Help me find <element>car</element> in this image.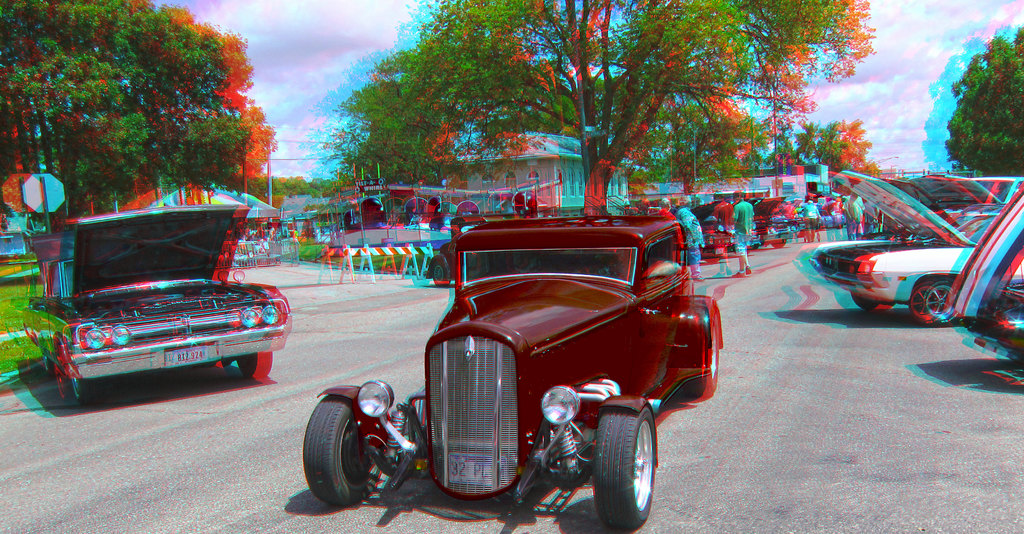
Found it: l=300, t=214, r=728, b=533.
